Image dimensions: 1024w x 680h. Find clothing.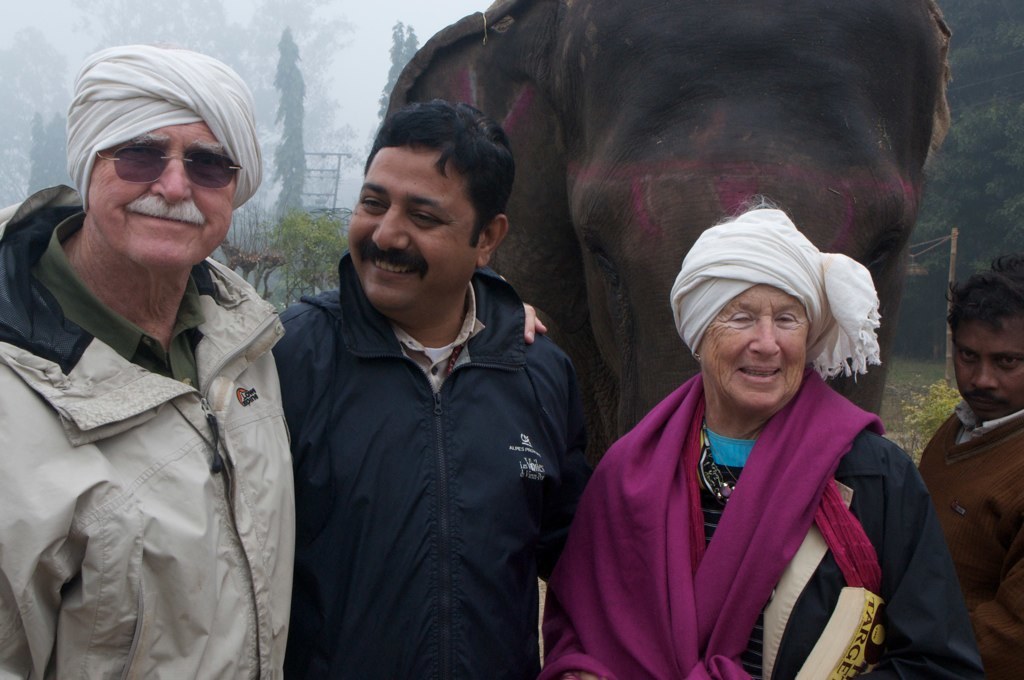
box=[920, 391, 1023, 679].
